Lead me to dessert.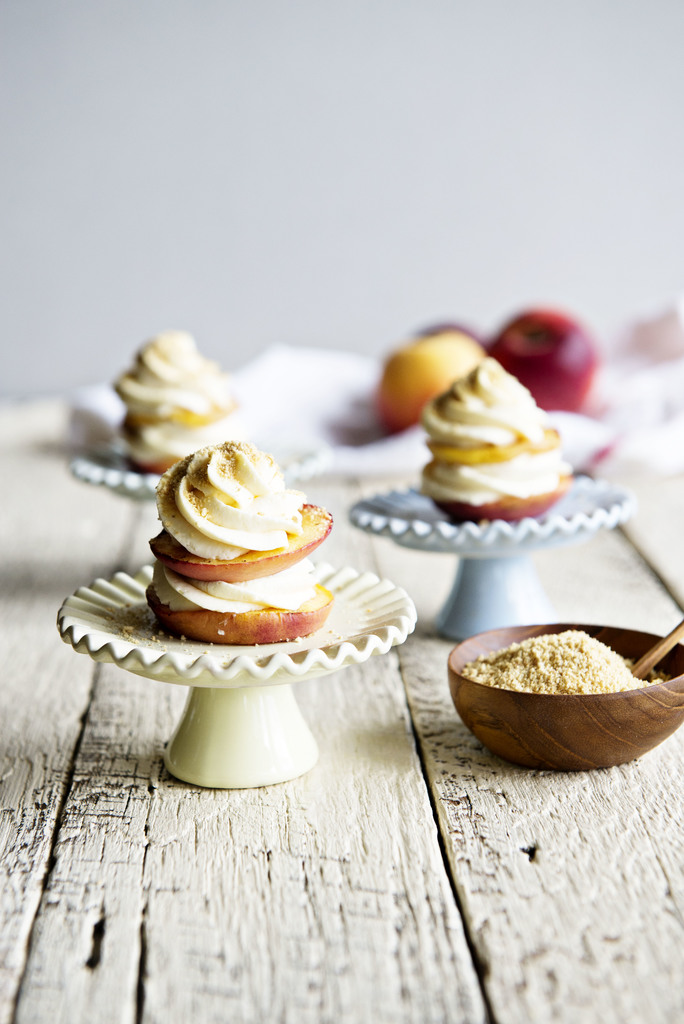
Lead to crop(416, 358, 585, 520).
